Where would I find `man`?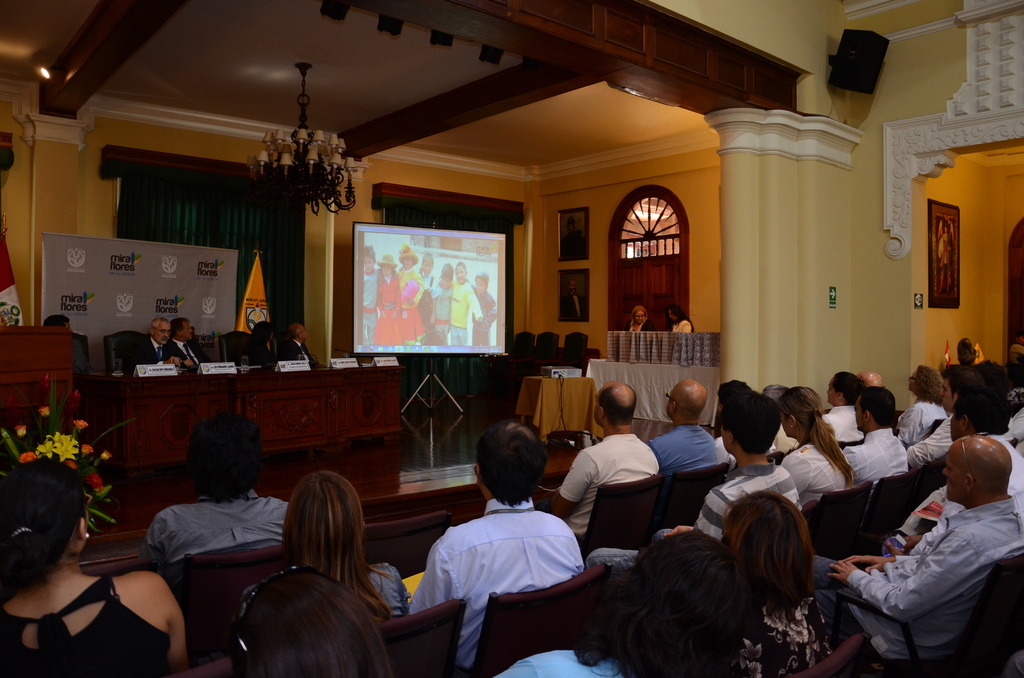
At [406,419,589,670].
